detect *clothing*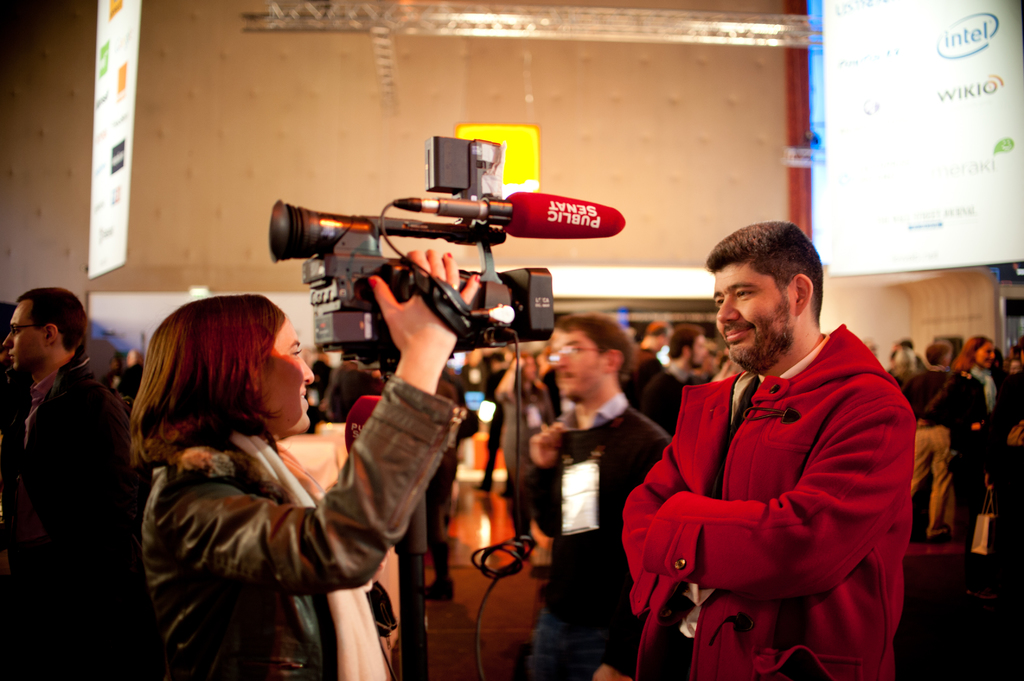
x1=637, y1=305, x2=927, y2=660
